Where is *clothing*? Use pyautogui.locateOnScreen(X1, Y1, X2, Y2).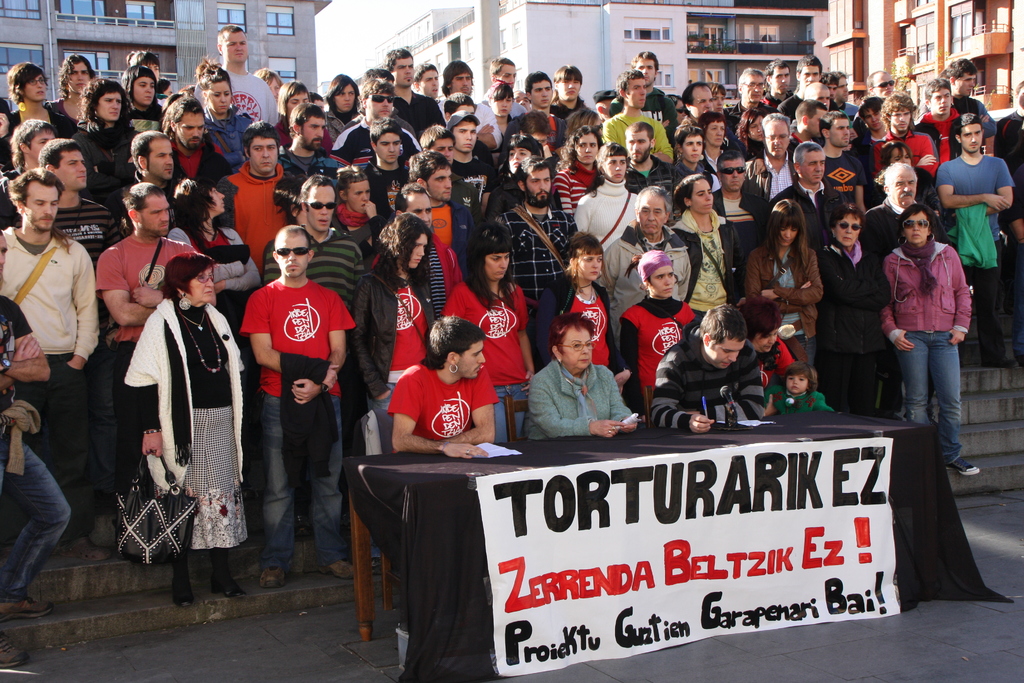
pyautogui.locateOnScreen(817, 250, 891, 443).
